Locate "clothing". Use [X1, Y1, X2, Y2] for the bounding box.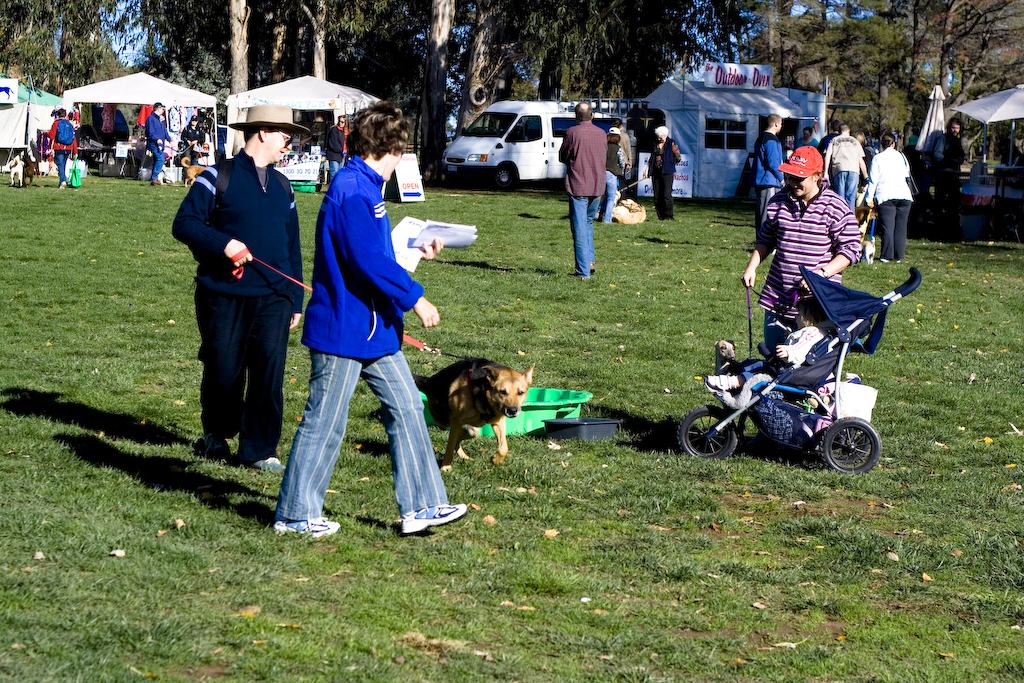
[275, 157, 455, 518].
